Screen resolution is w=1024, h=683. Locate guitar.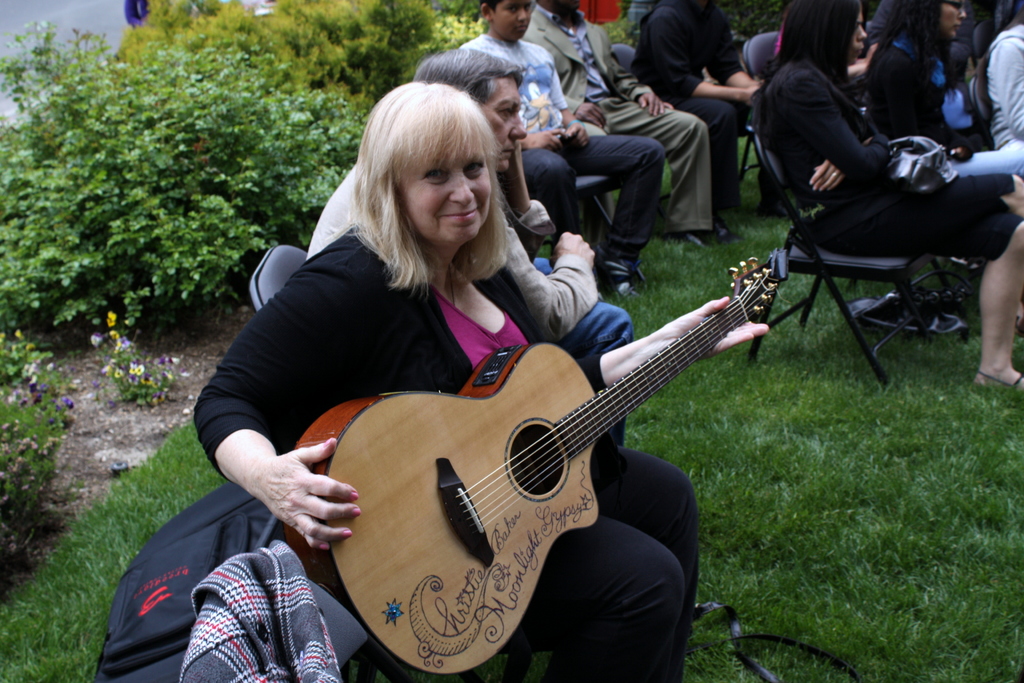
300/254/804/682.
